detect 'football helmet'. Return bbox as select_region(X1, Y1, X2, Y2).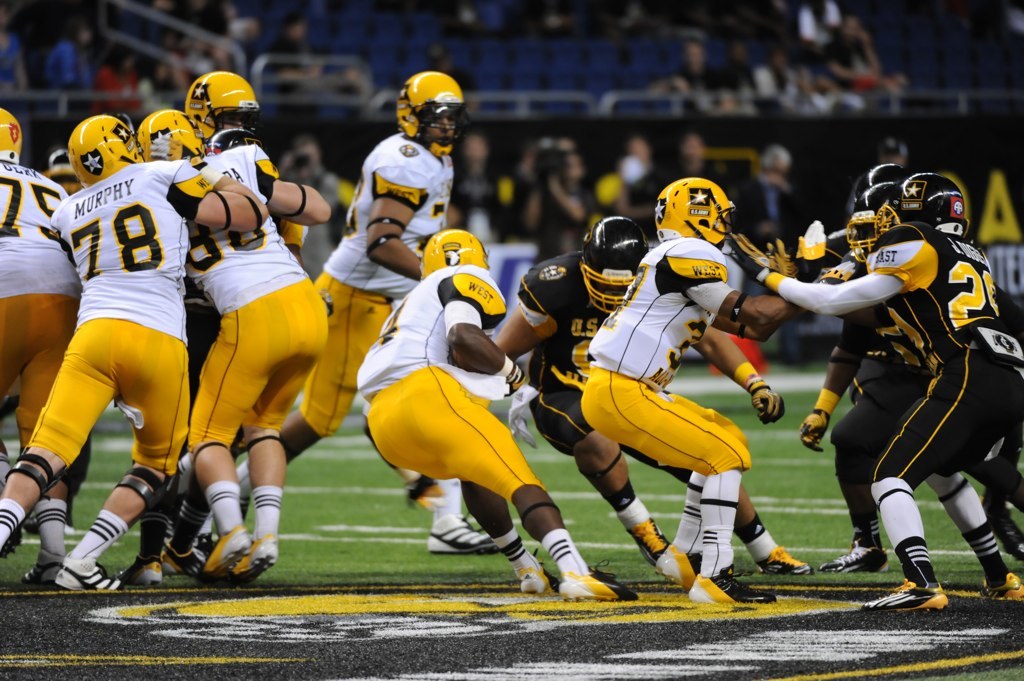
select_region(0, 106, 25, 162).
